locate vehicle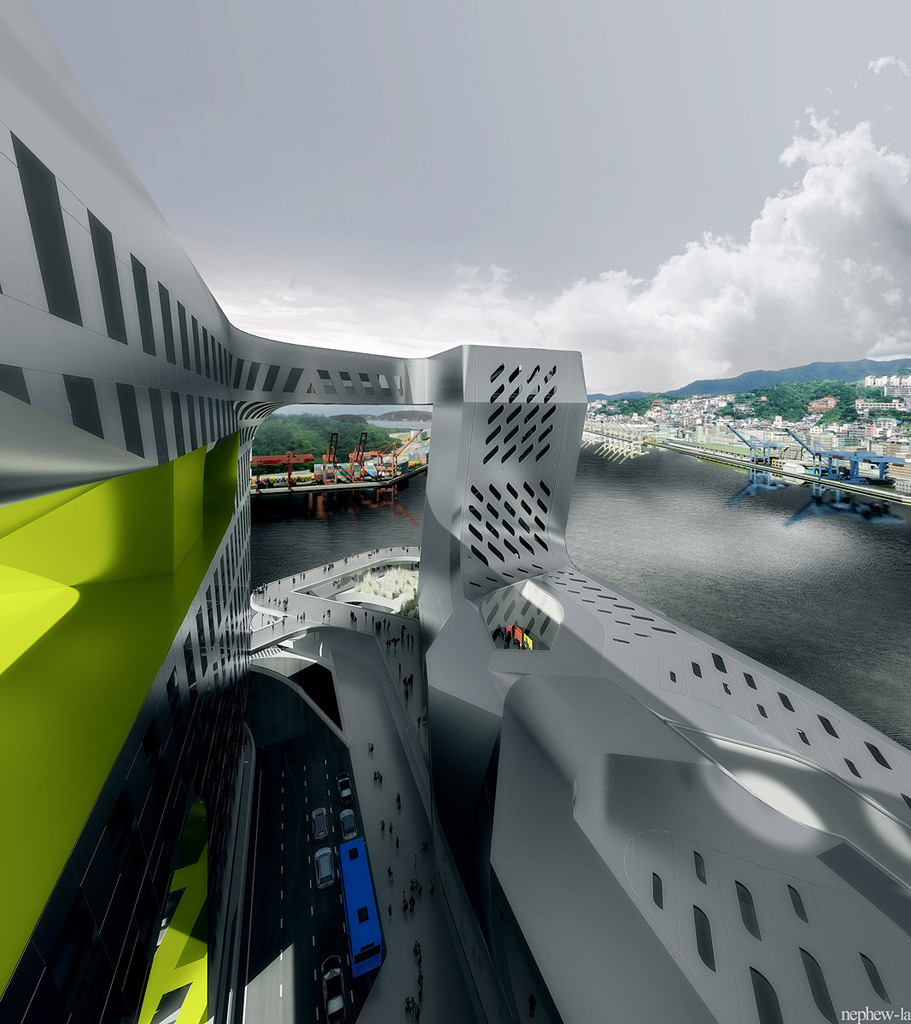
[311, 803, 329, 844]
